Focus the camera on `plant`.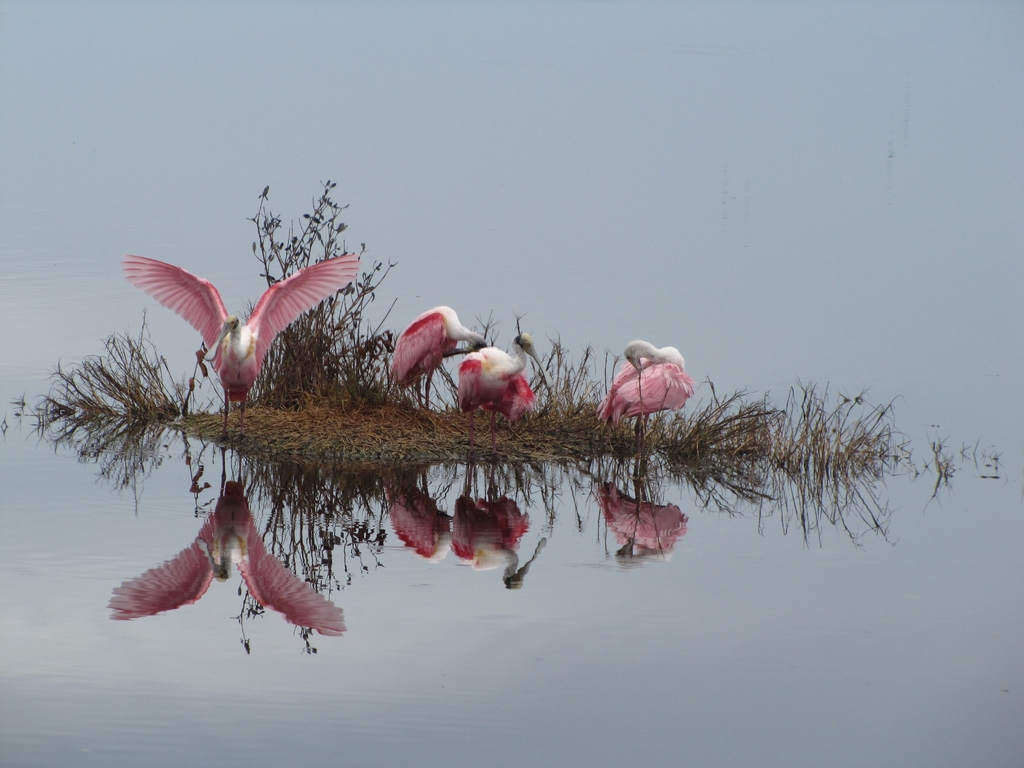
Focus region: x1=763, y1=371, x2=931, y2=482.
